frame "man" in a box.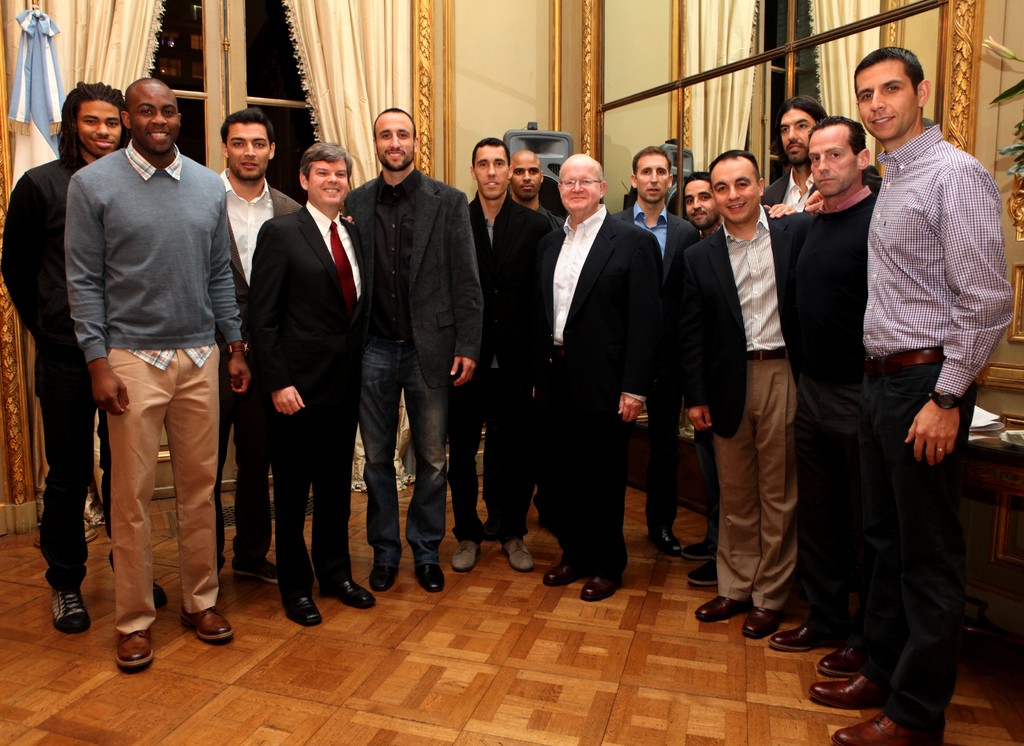
rect(614, 142, 697, 560).
